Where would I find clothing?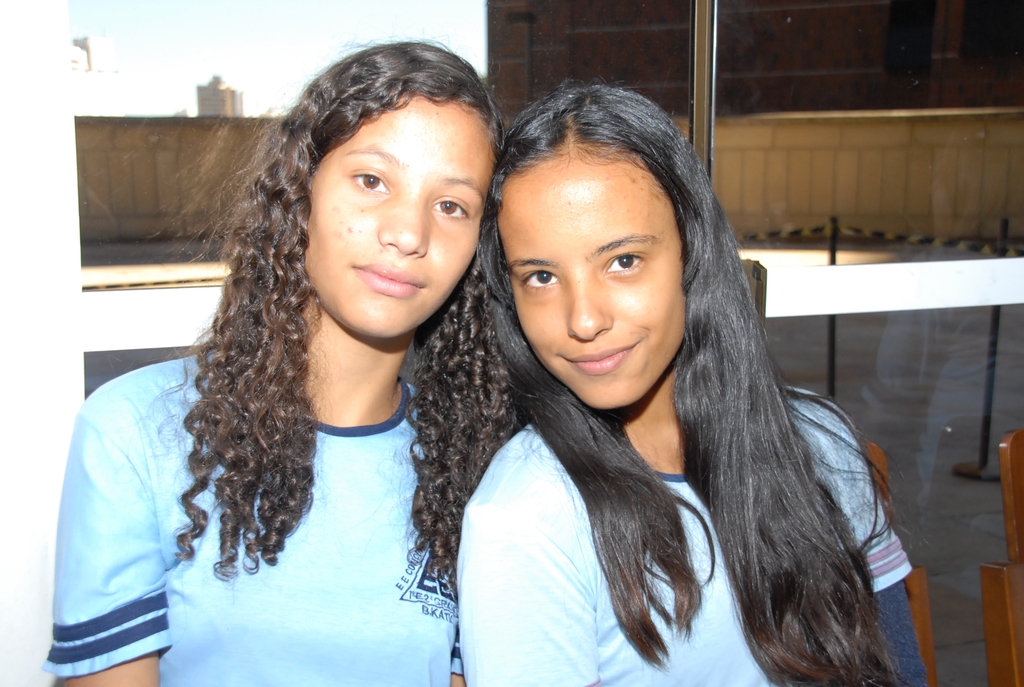
At (x1=37, y1=349, x2=467, y2=686).
